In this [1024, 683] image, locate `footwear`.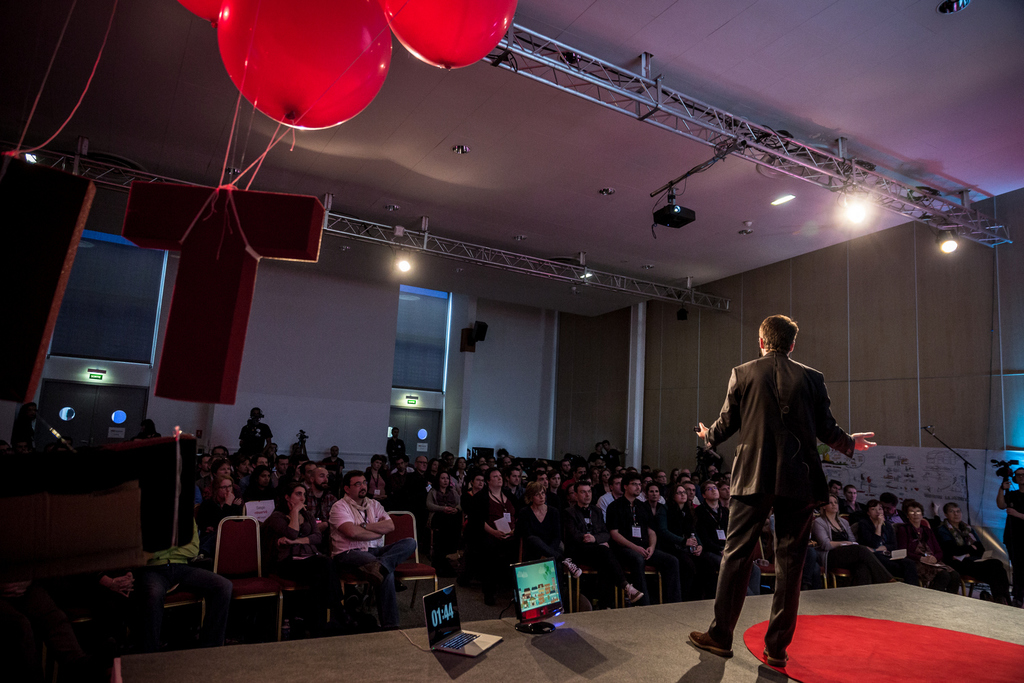
Bounding box: (560, 557, 586, 576).
